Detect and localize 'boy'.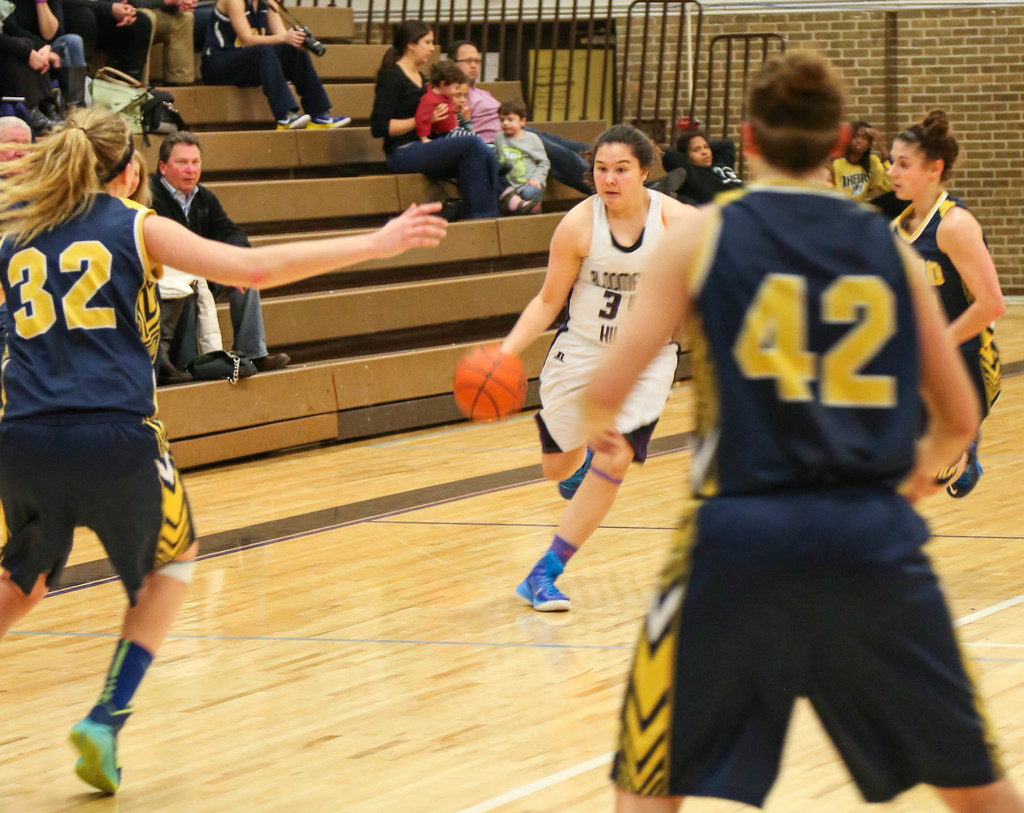
Localized at x1=414, y1=59, x2=475, y2=143.
